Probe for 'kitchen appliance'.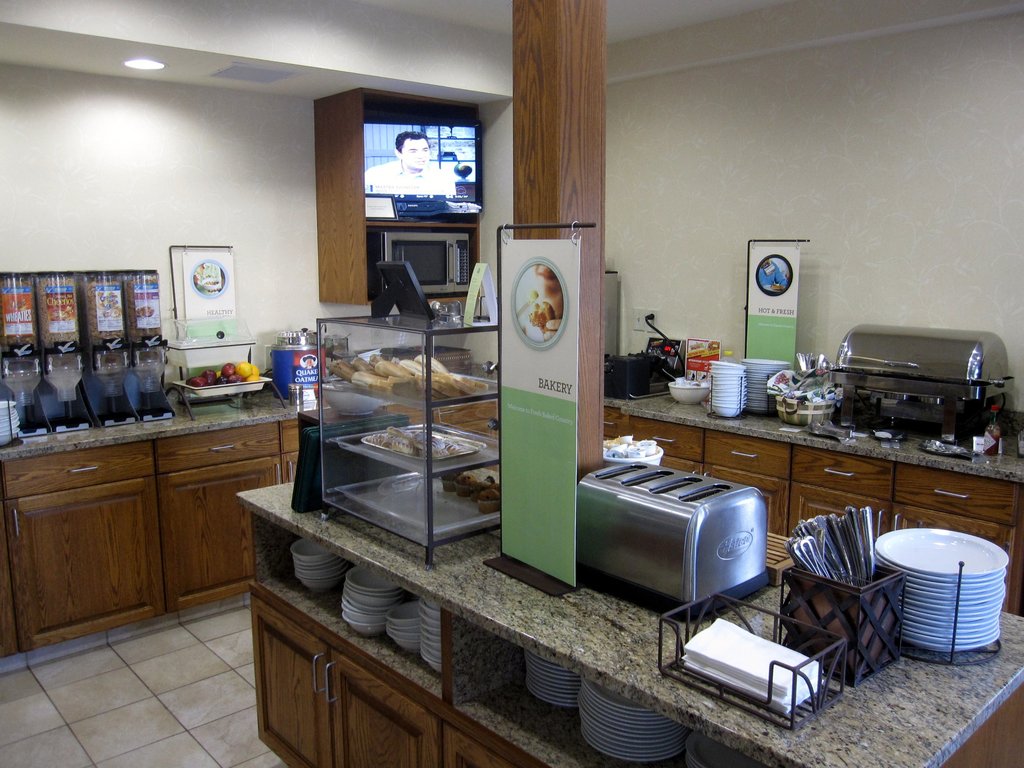
Probe result: region(838, 329, 1016, 443).
